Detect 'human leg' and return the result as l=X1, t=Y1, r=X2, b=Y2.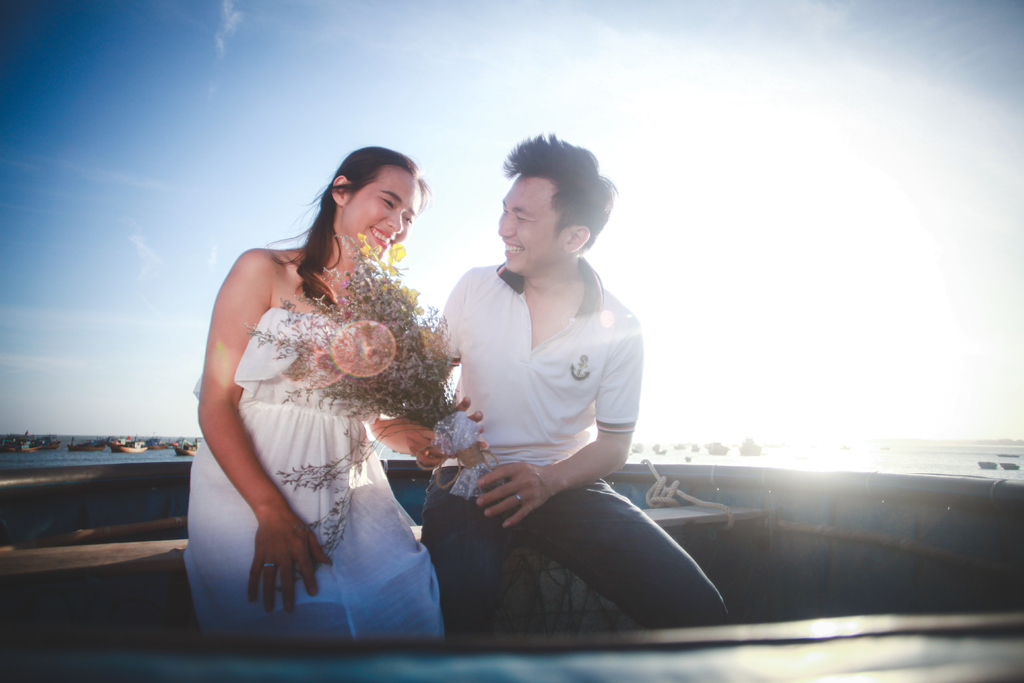
l=420, t=471, r=518, b=632.
